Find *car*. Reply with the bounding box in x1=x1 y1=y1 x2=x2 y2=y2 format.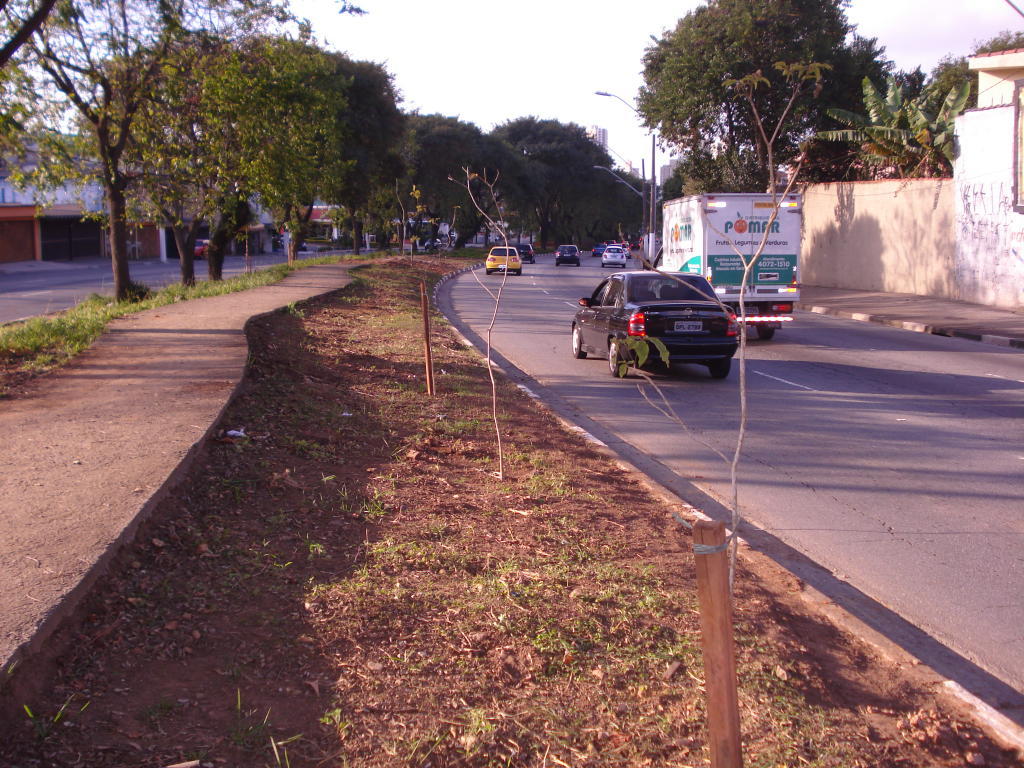
x1=519 y1=248 x2=531 y2=261.
